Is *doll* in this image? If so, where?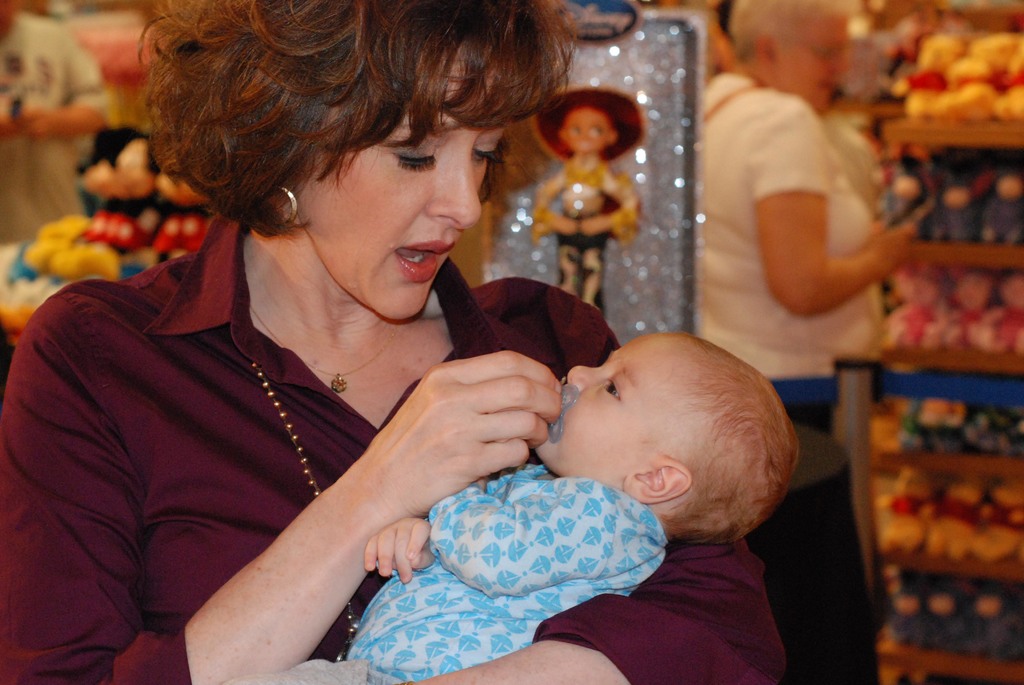
Yes, at (left=517, top=93, right=658, bottom=288).
